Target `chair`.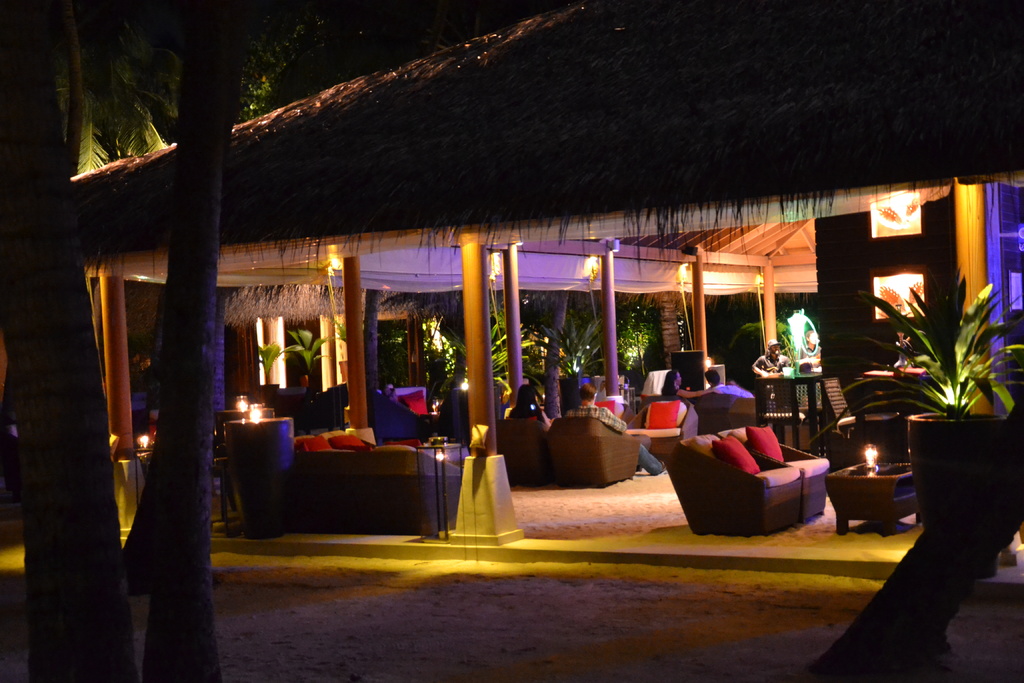
Target region: box(847, 381, 914, 419).
